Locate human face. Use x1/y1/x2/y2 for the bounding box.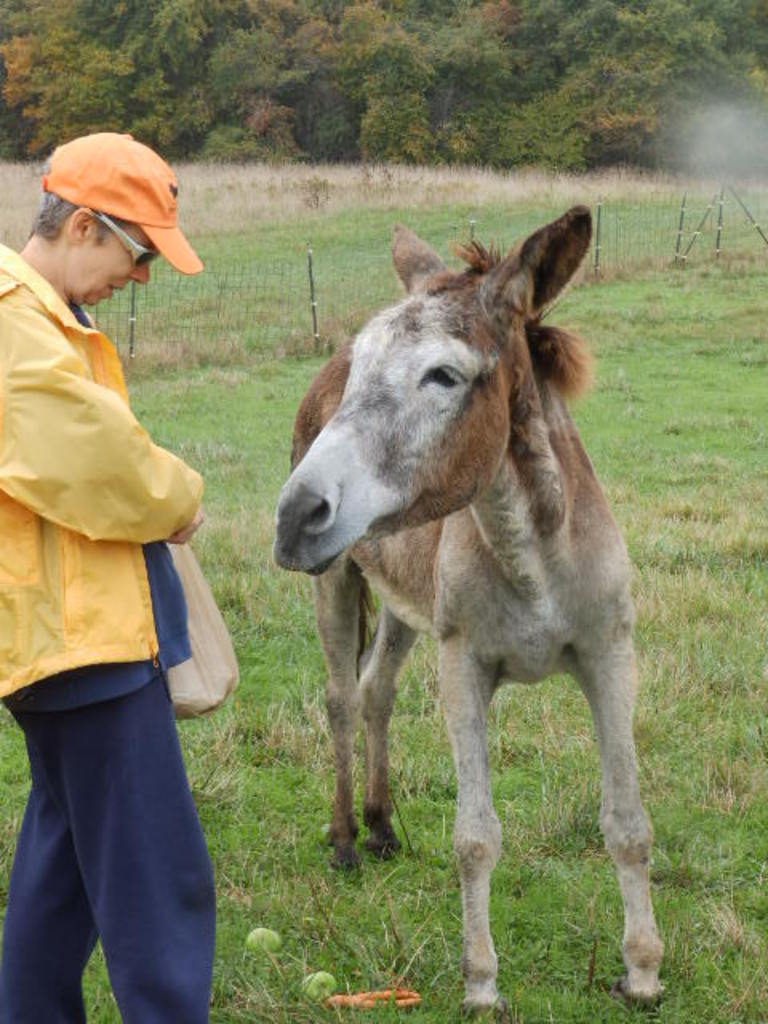
75/227/155/309.
